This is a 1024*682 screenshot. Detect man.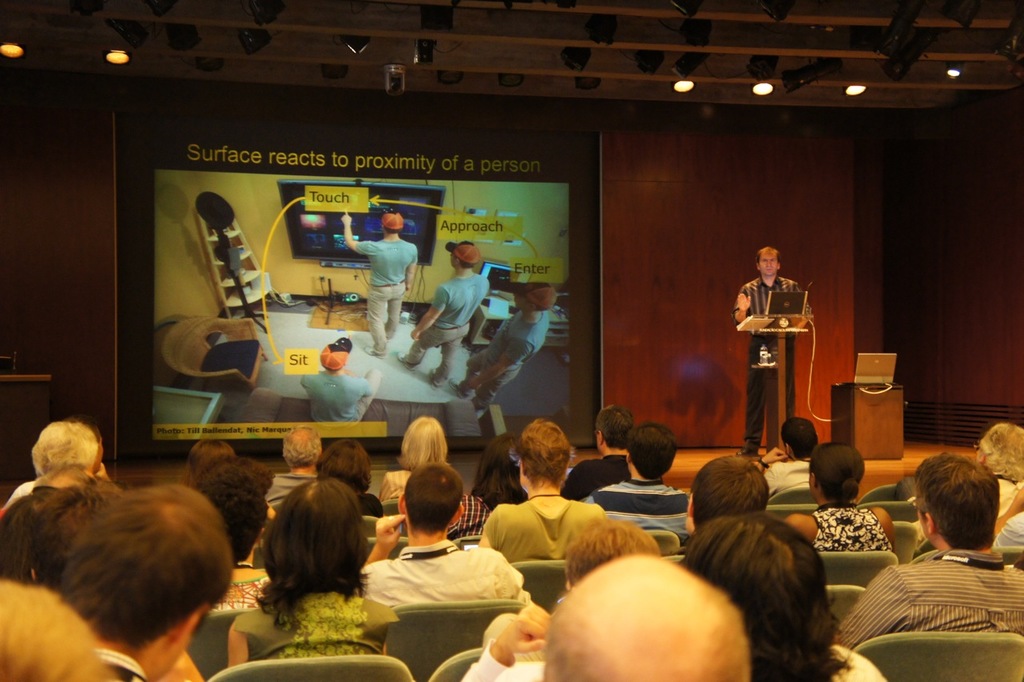
region(351, 478, 532, 604).
